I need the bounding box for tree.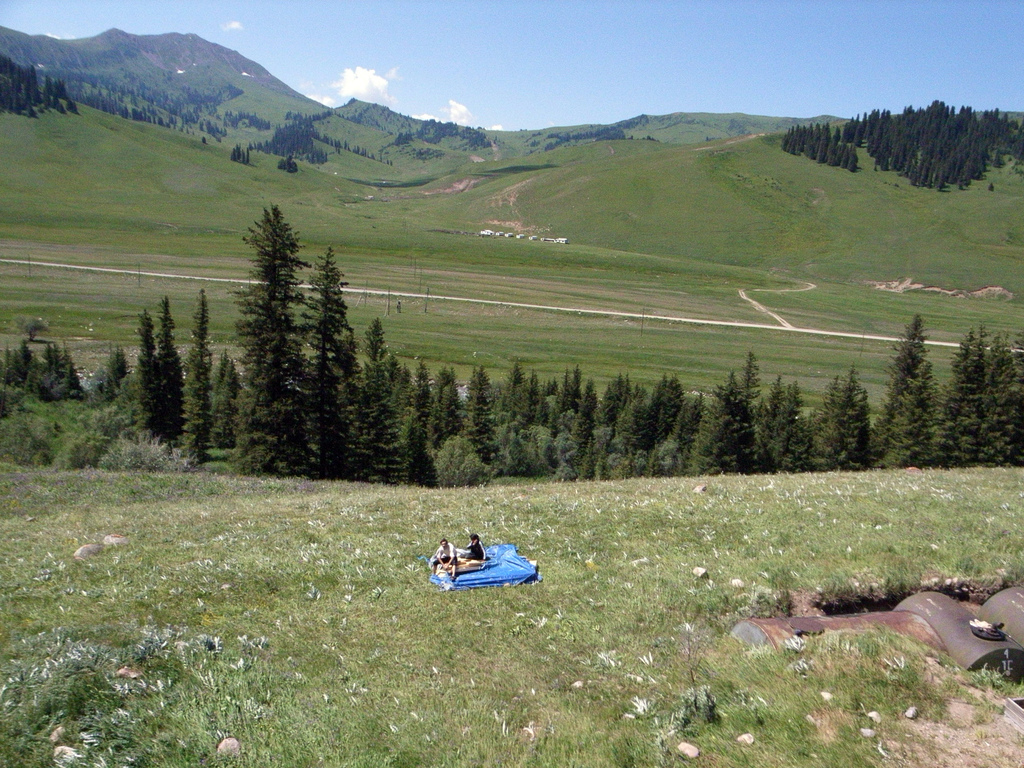
Here it is: left=647, top=368, right=691, bottom=474.
